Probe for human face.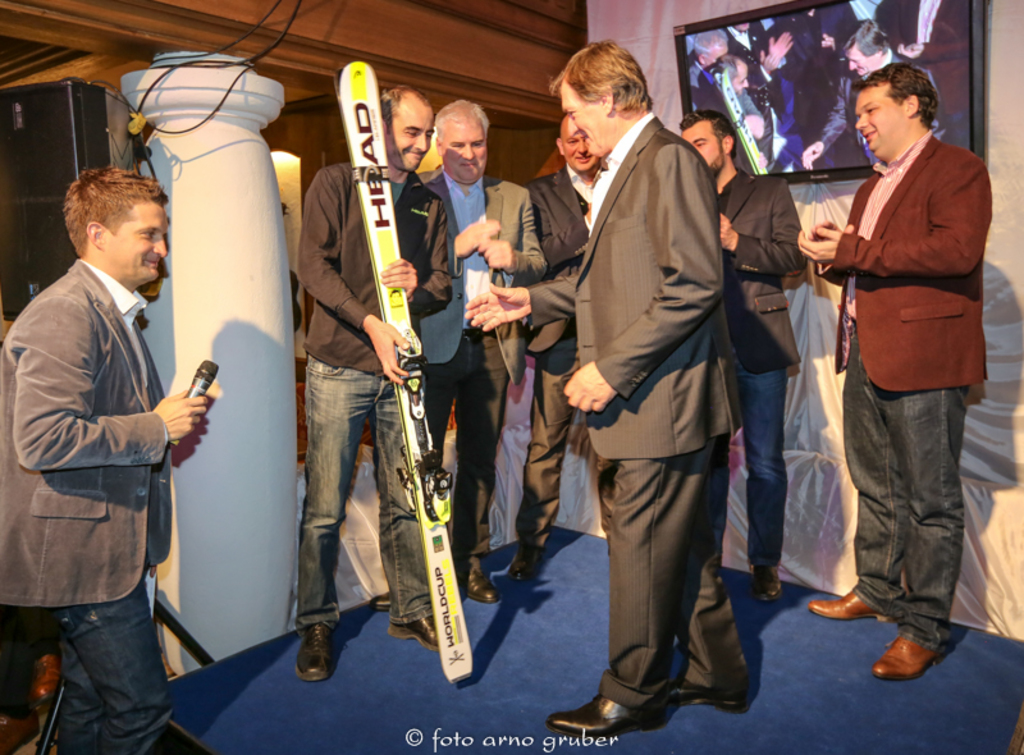
Probe result: rect(381, 104, 442, 178).
